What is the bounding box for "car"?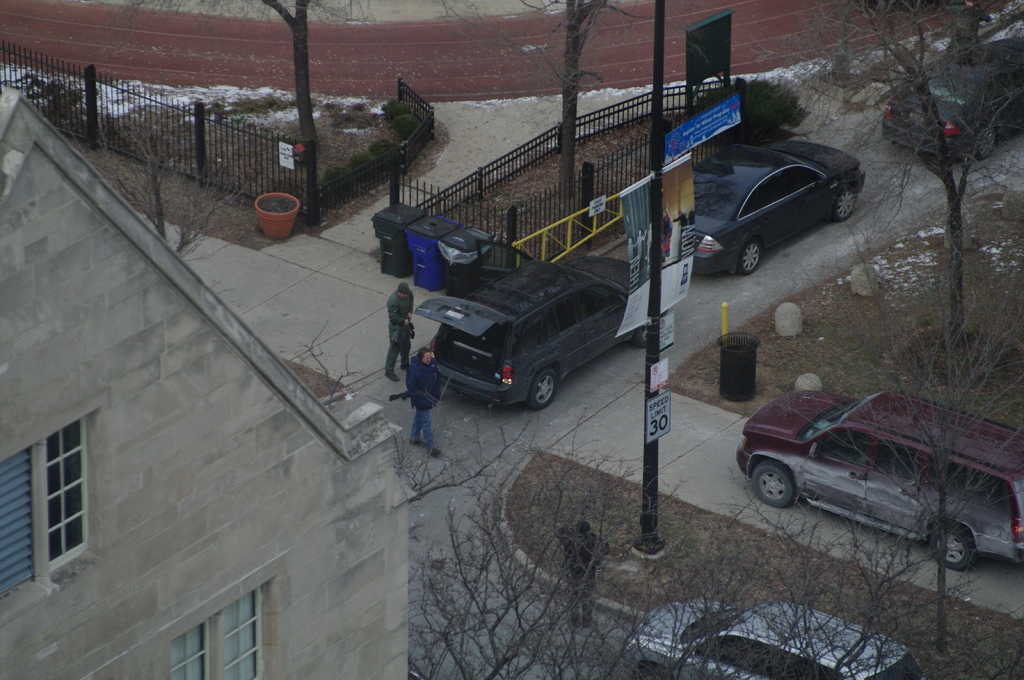
left=881, top=32, right=1023, bottom=170.
